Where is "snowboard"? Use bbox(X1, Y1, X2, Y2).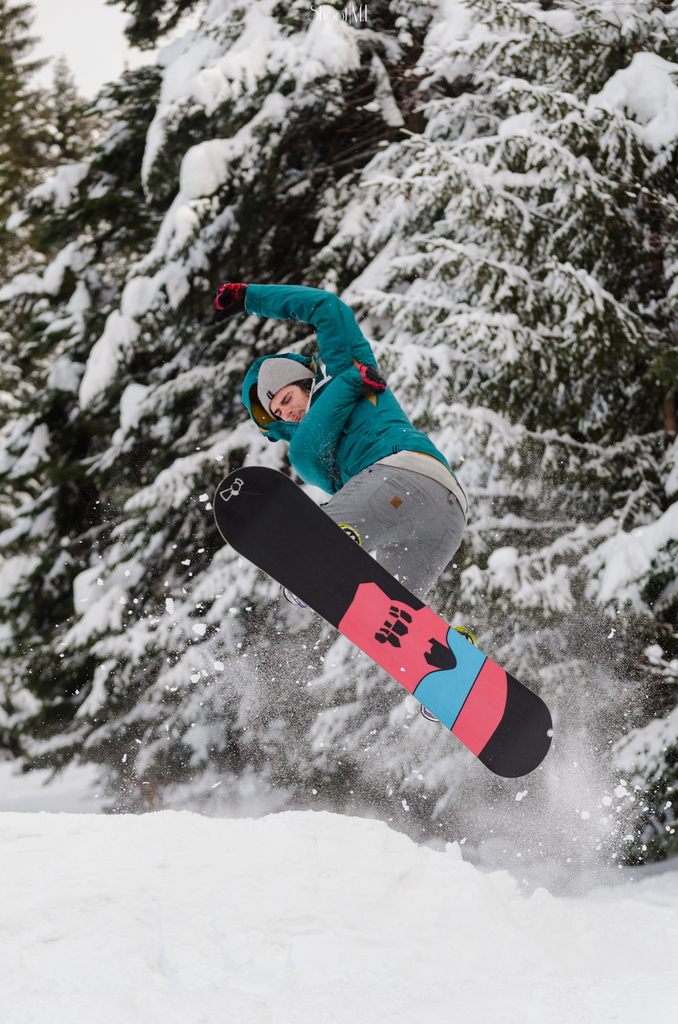
bbox(213, 462, 554, 779).
